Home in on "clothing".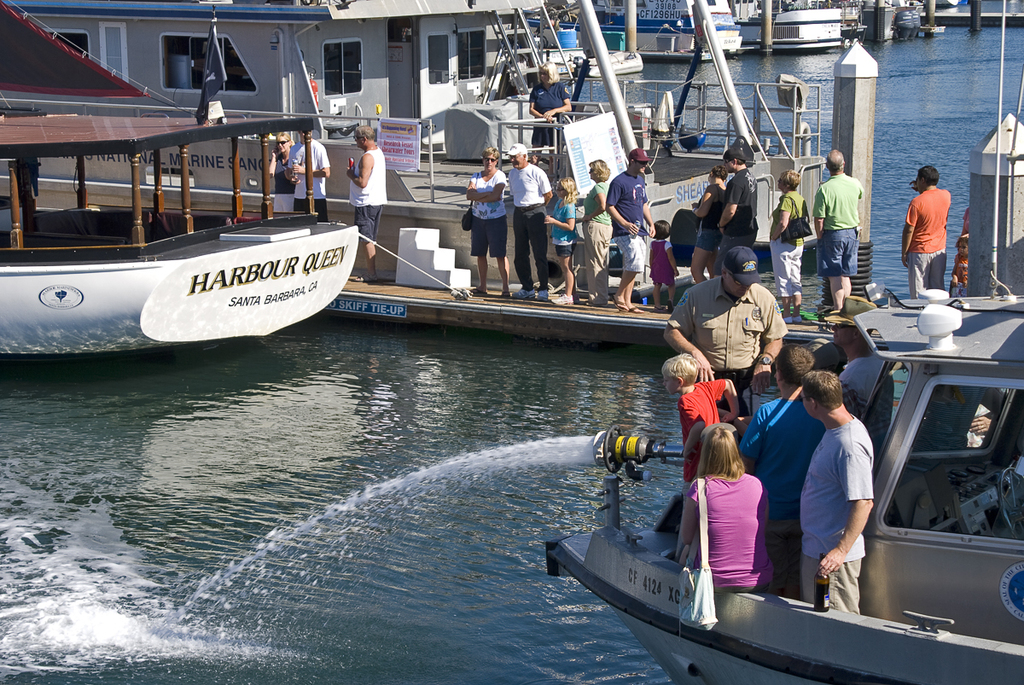
Homed in at detection(294, 135, 326, 221).
